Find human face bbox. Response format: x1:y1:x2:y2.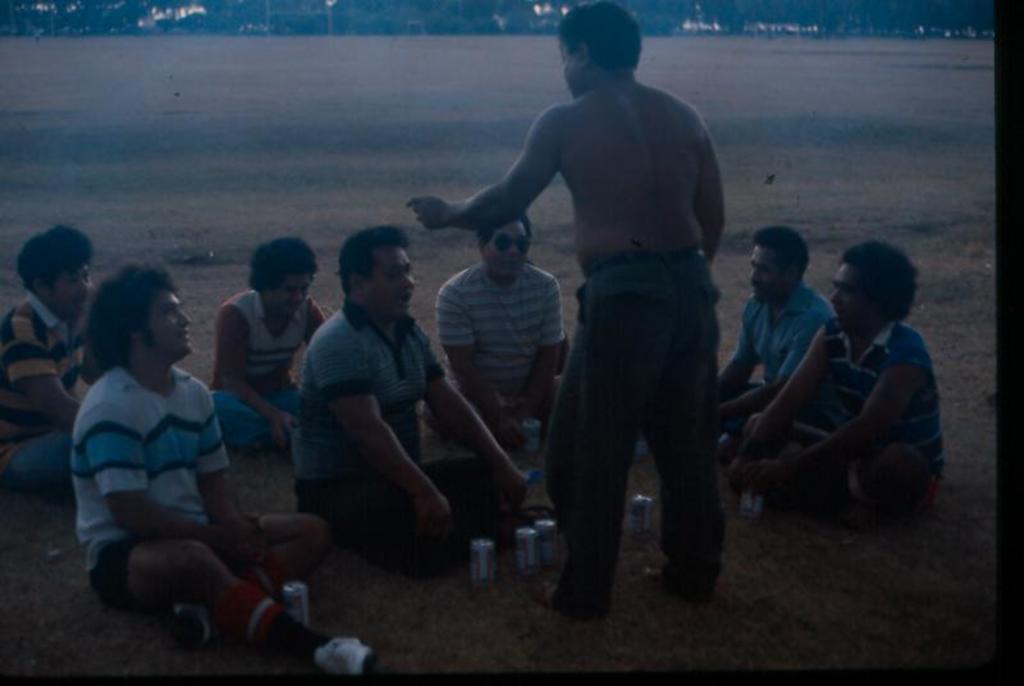
558:37:582:101.
